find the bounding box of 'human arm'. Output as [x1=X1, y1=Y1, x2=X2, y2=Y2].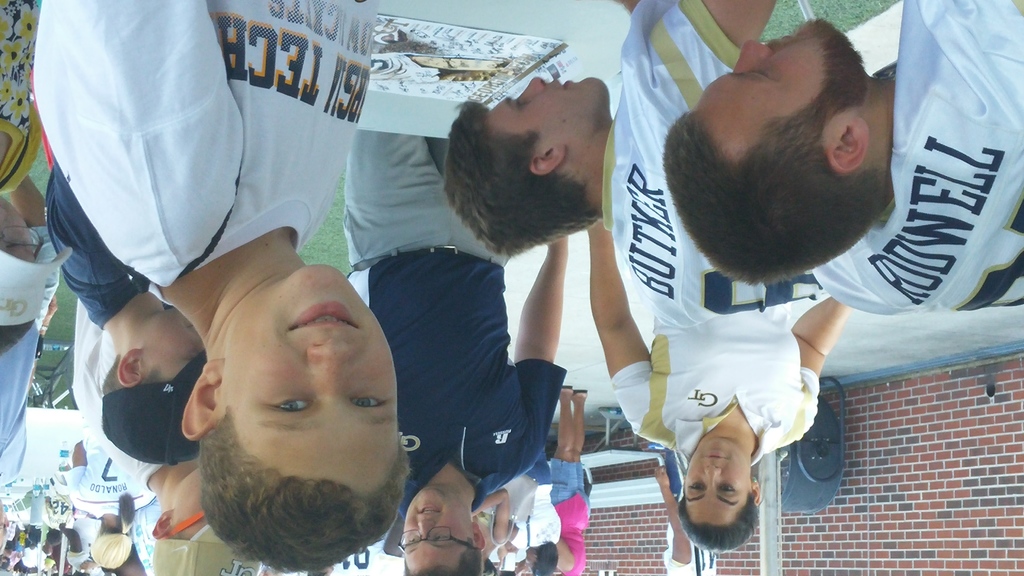
[x1=32, y1=0, x2=241, y2=279].
